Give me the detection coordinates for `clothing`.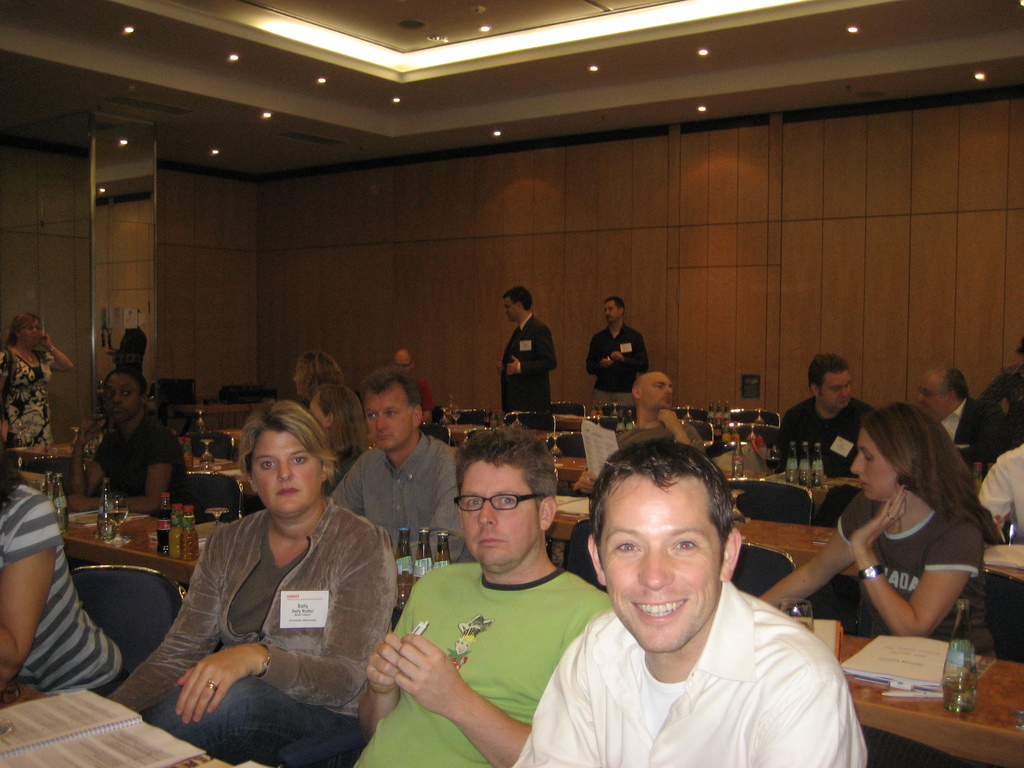
l=584, t=323, r=662, b=435.
